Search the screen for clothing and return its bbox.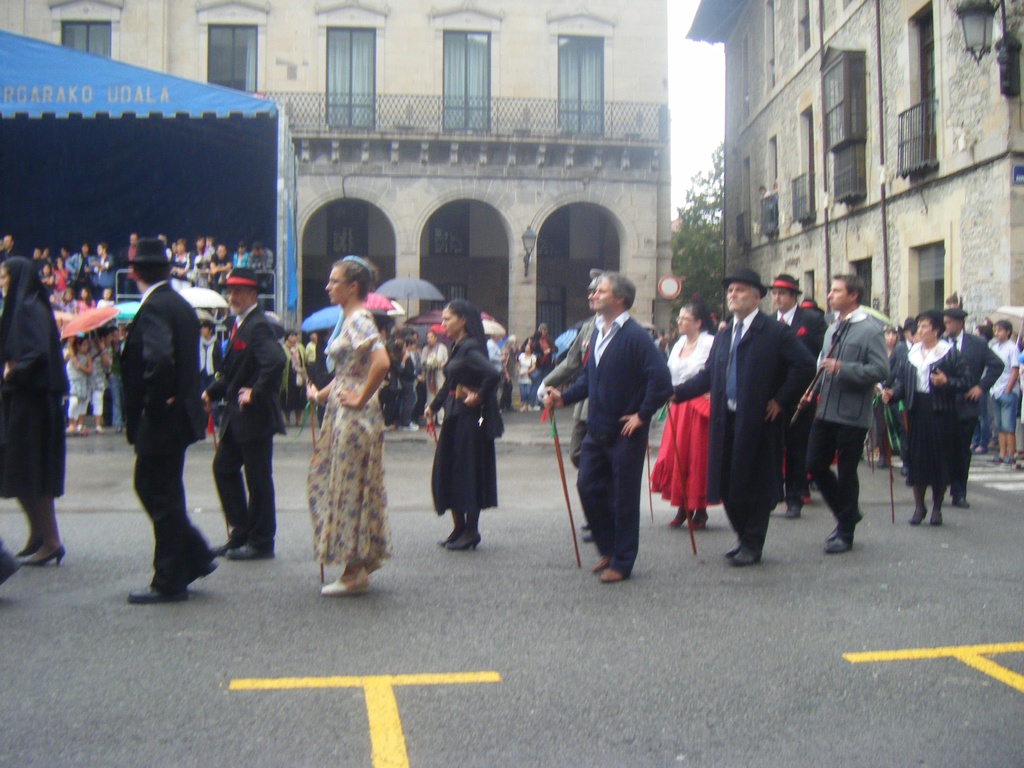
Found: bbox=(497, 339, 514, 415).
